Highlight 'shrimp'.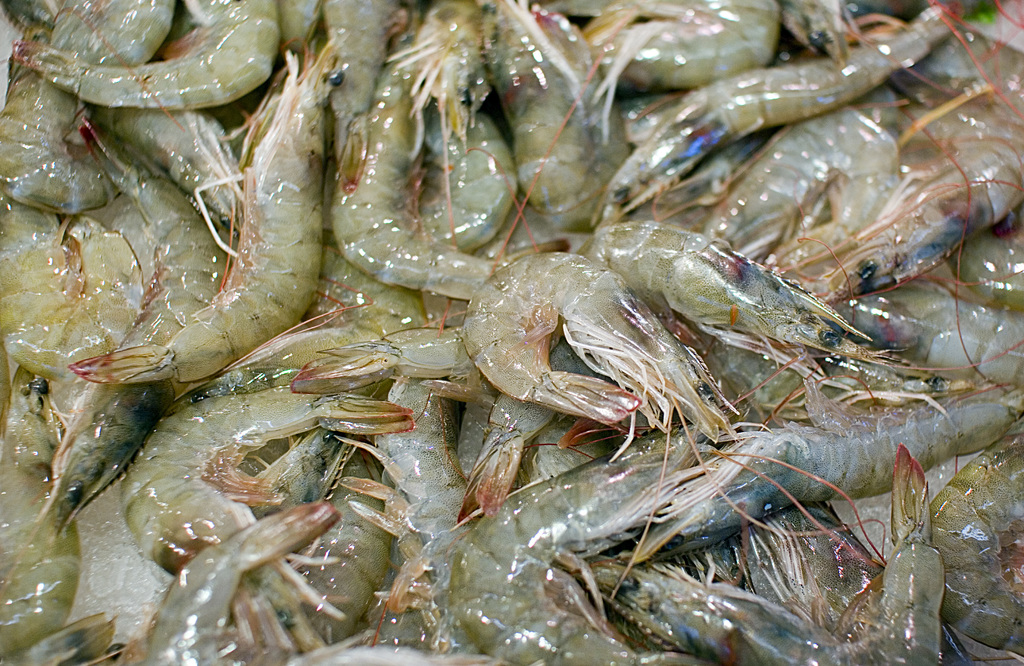
Highlighted region: <box>46,0,182,69</box>.
